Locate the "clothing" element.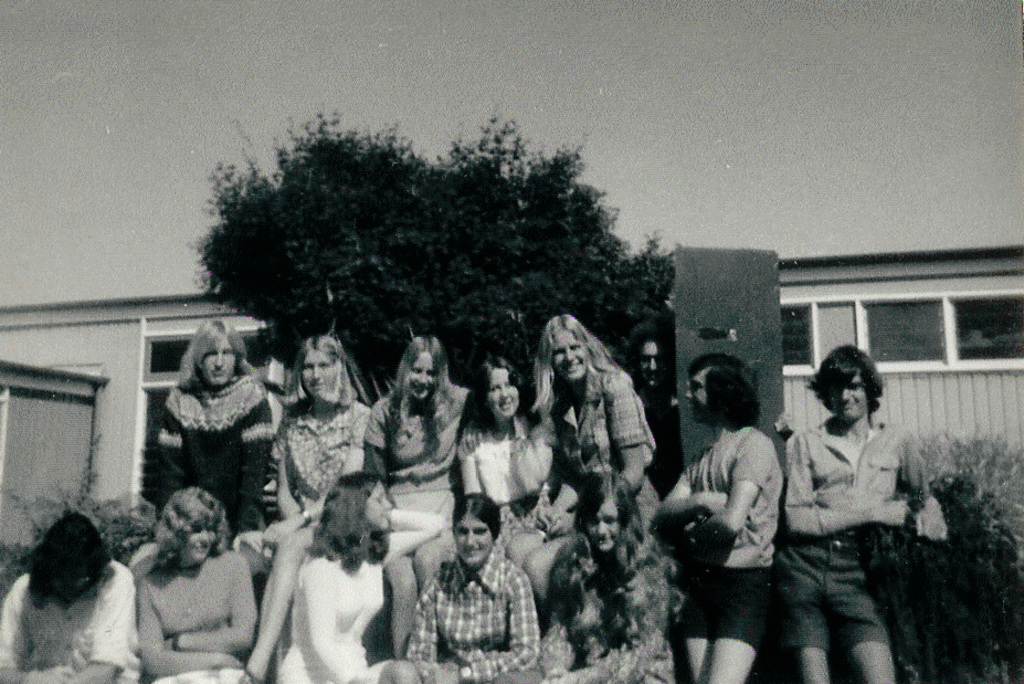
Element bbox: 407/530/542/671.
